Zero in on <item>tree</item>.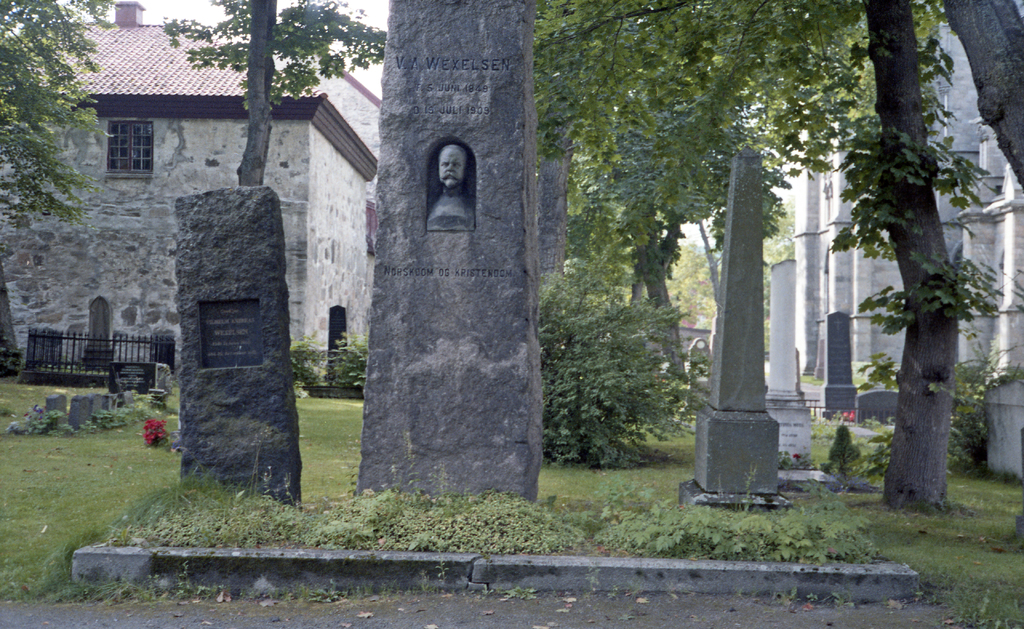
Zeroed in: select_region(531, 1, 998, 486).
